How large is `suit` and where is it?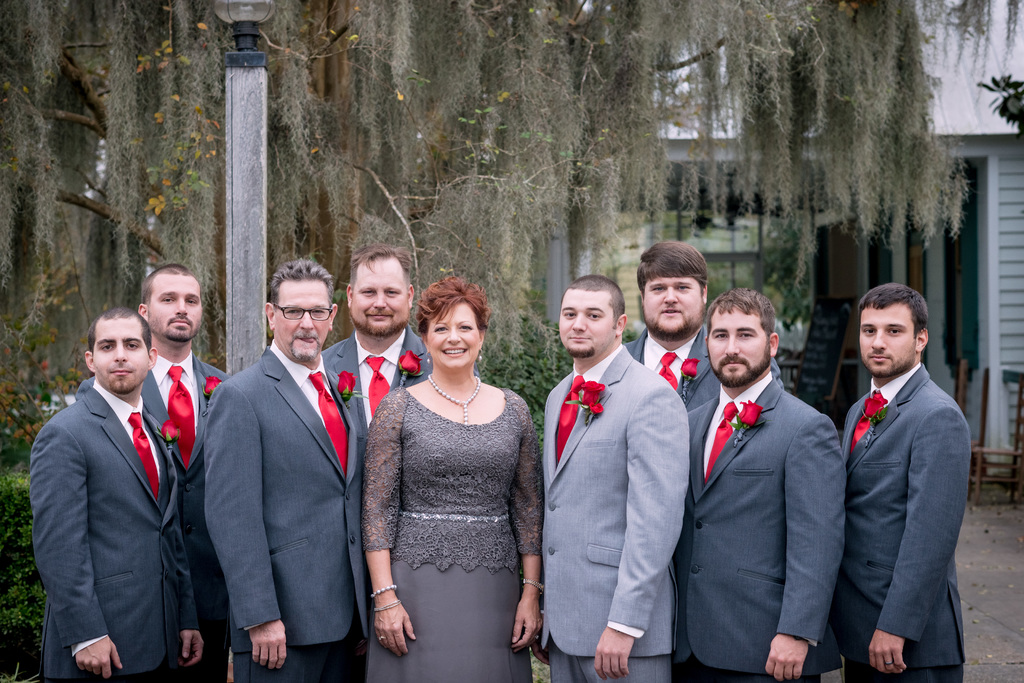
Bounding box: <box>71,337,243,682</box>.
